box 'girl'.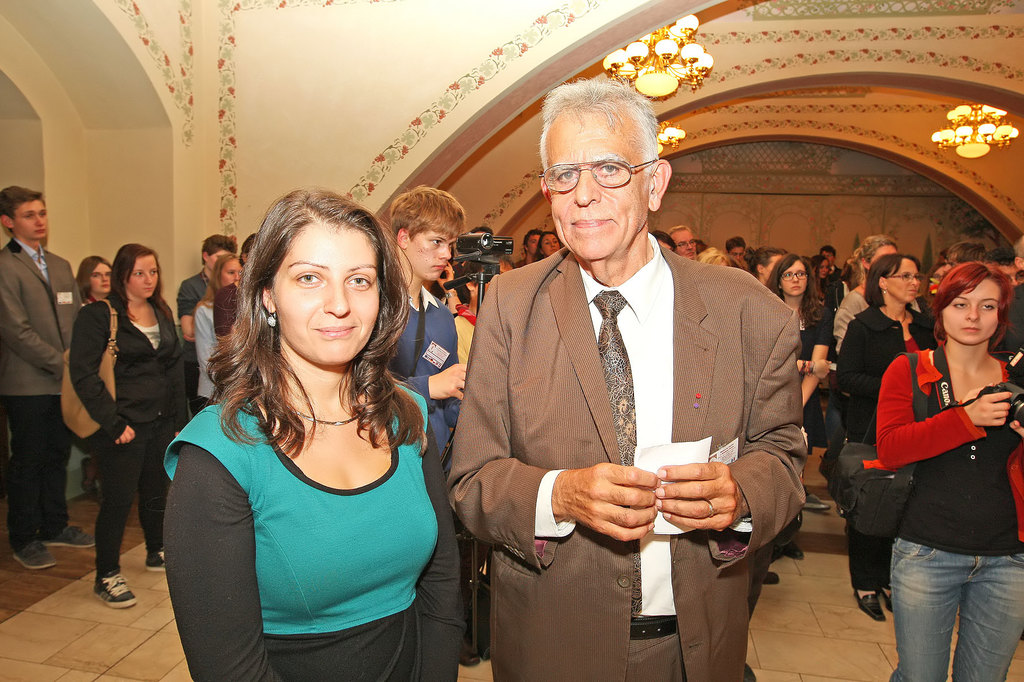
rect(167, 185, 482, 681).
